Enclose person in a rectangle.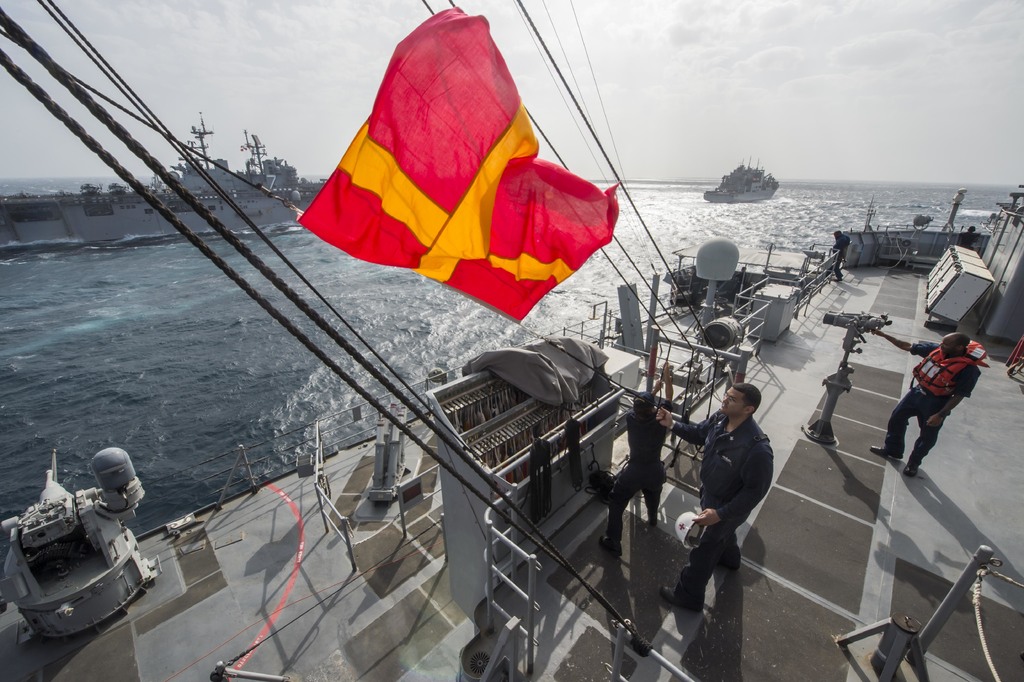
{"x1": 655, "y1": 382, "x2": 781, "y2": 611}.
